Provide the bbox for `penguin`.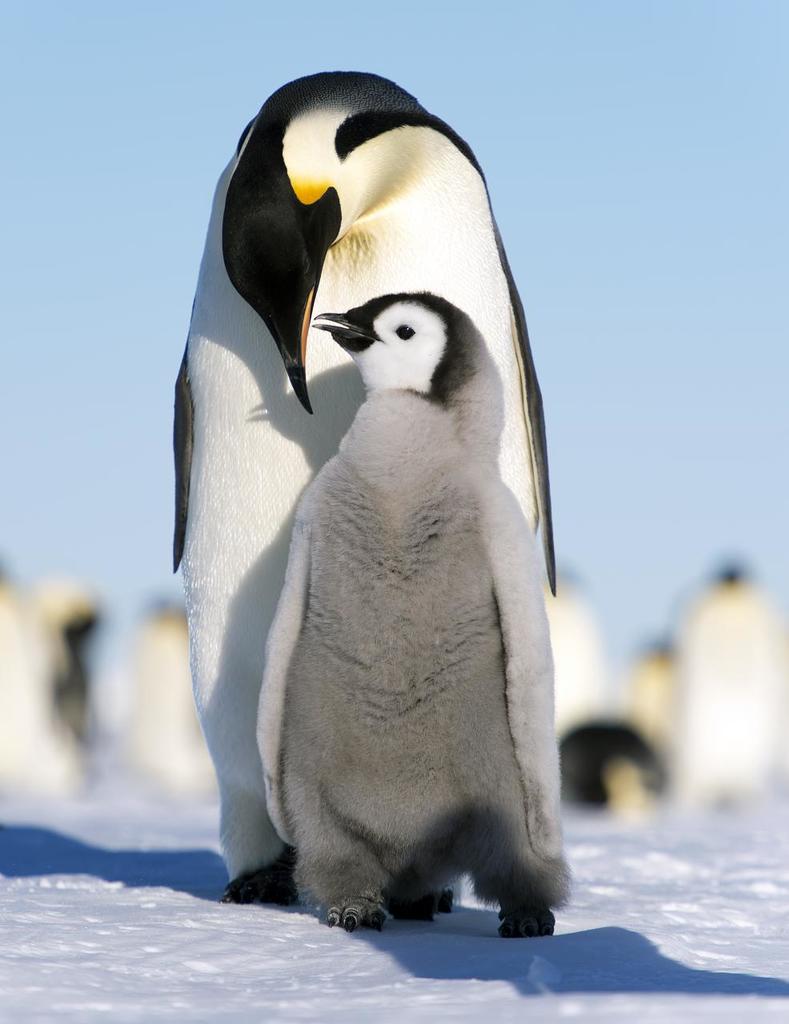
x1=102 y1=601 x2=215 y2=807.
